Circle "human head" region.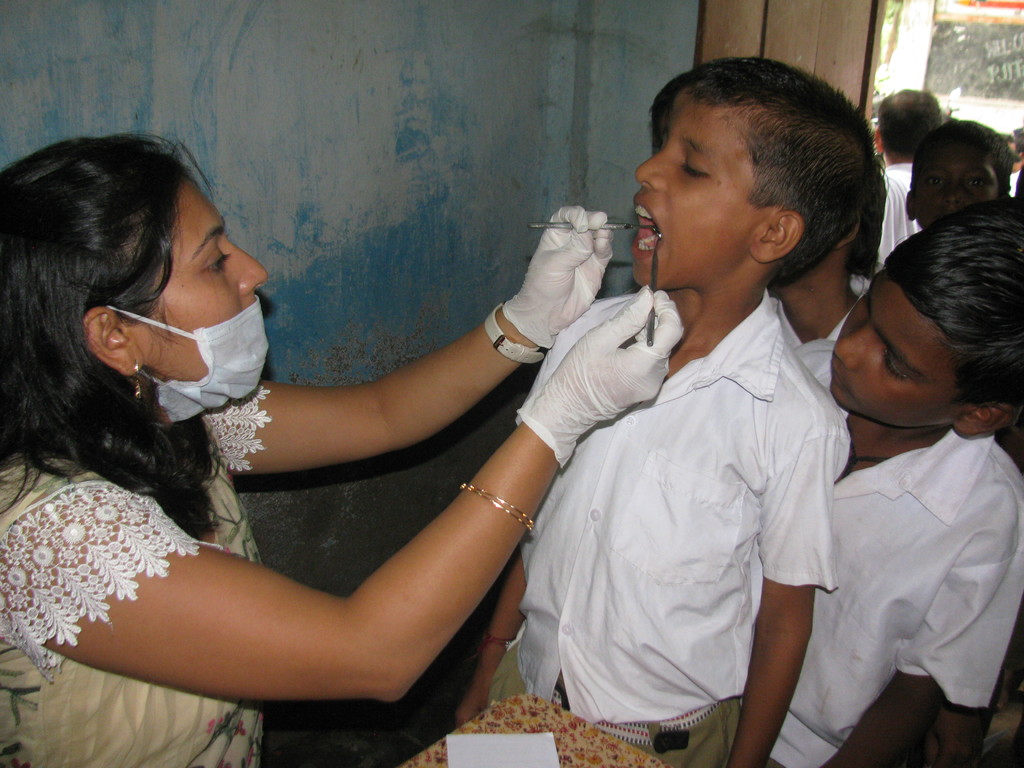
Region: l=908, t=122, r=1007, b=232.
